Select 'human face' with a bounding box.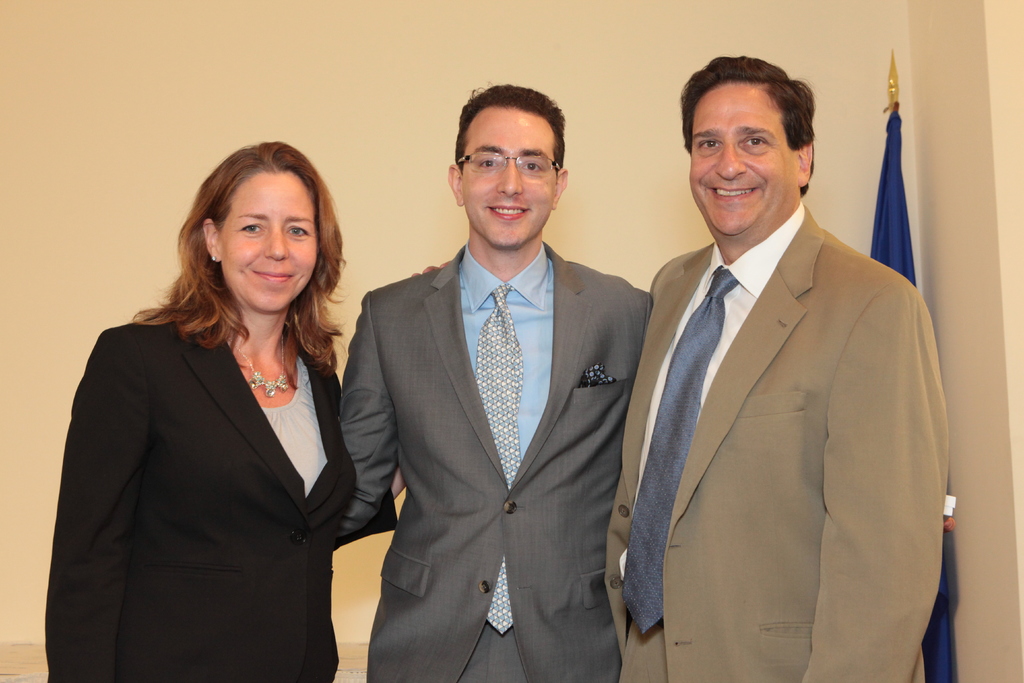
[x1=688, y1=83, x2=797, y2=236].
